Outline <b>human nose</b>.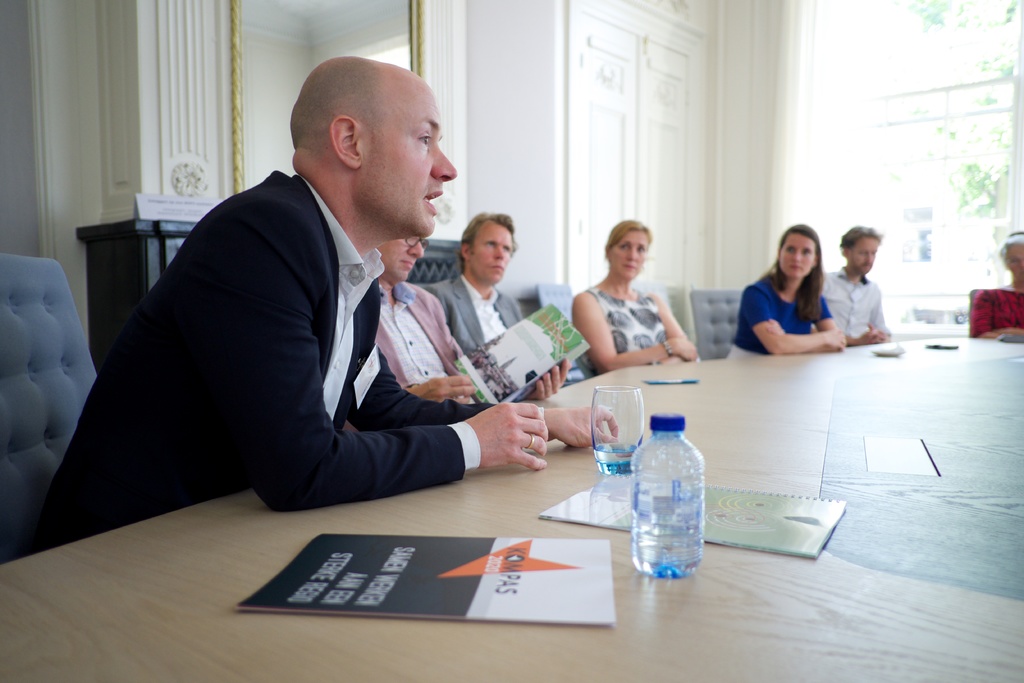
Outline: <box>431,145,460,183</box>.
